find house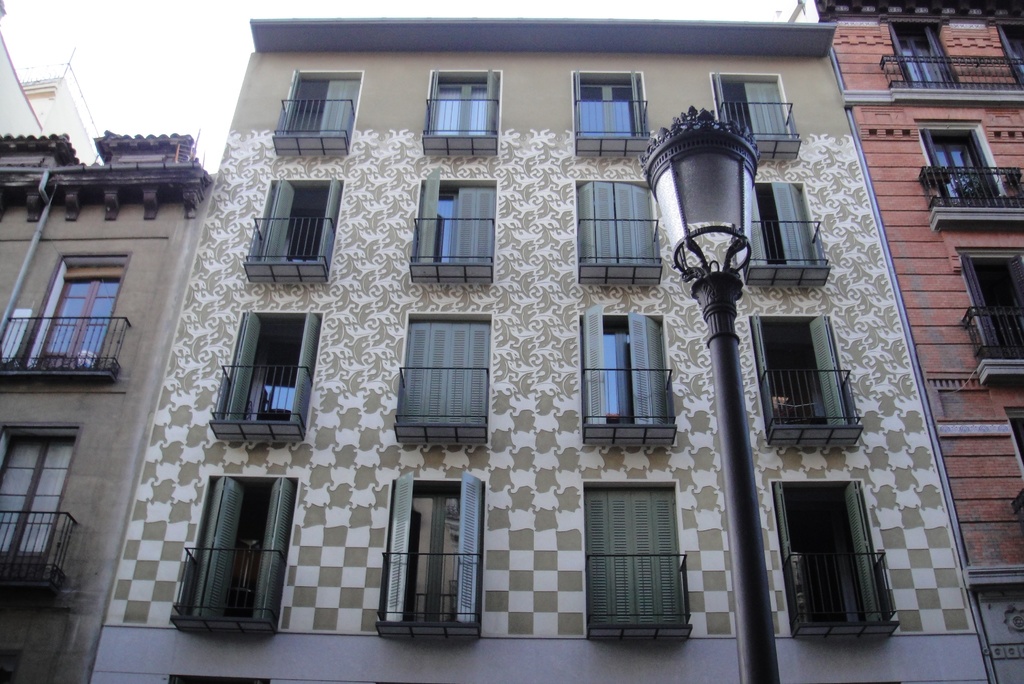
box(0, 121, 224, 683)
